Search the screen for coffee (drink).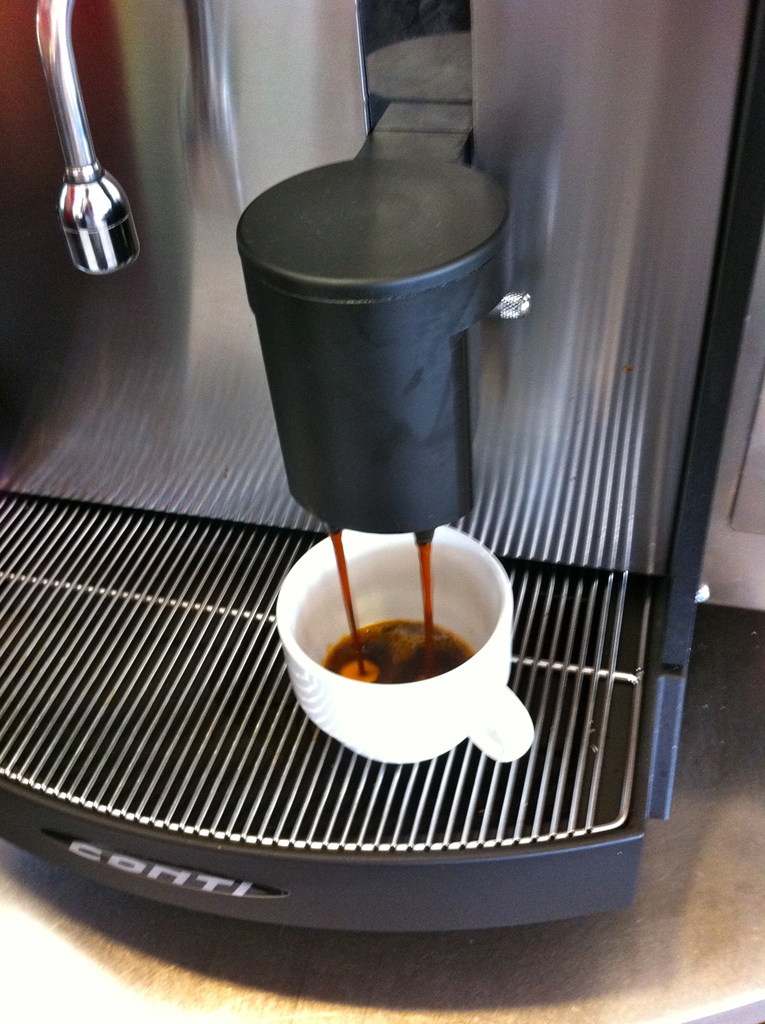
Found at rect(313, 524, 471, 682).
